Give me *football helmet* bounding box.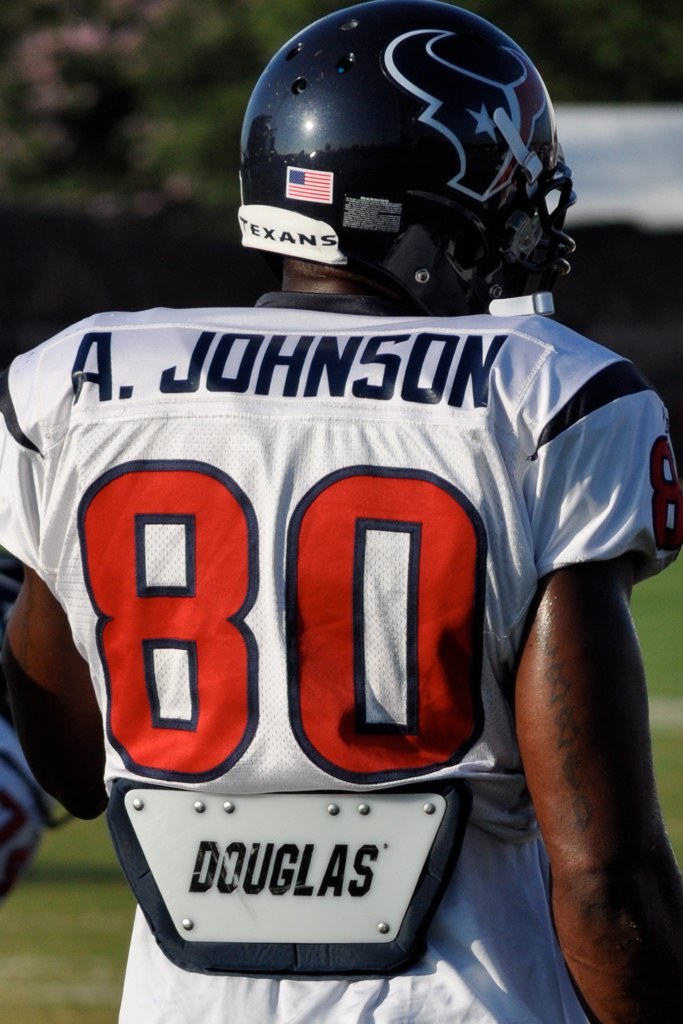
[237, 9, 582, 318].
